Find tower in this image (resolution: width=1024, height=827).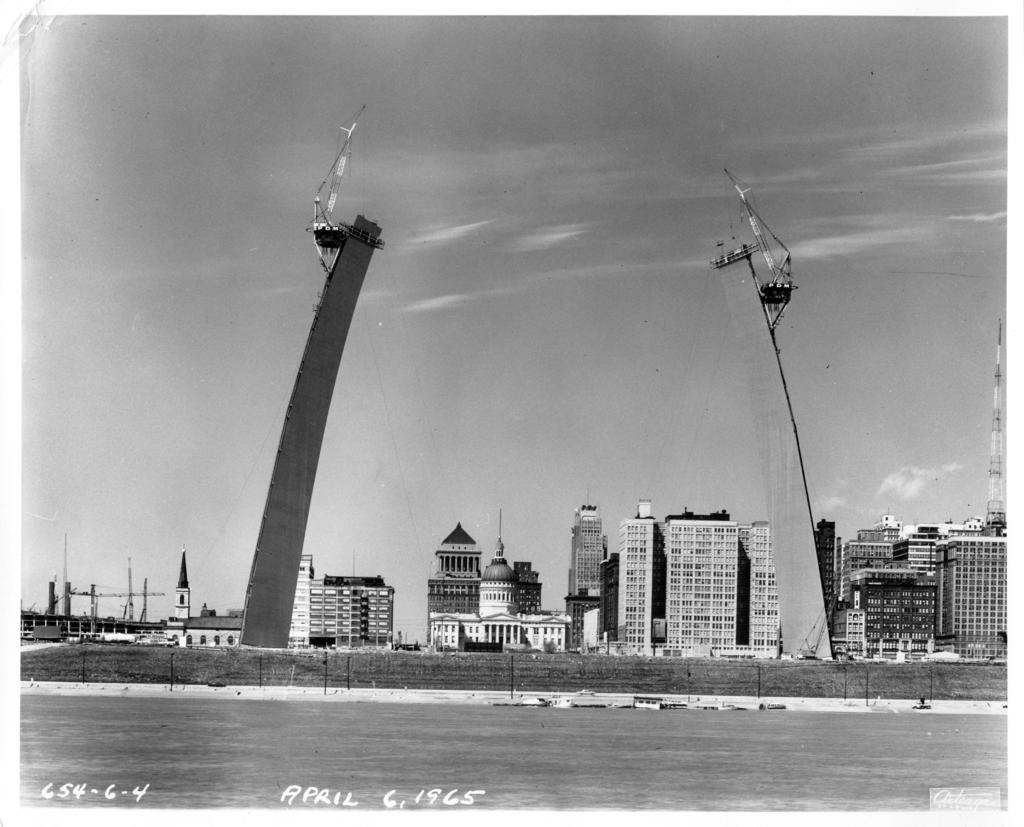
box=[225, 109, 399, 650].
